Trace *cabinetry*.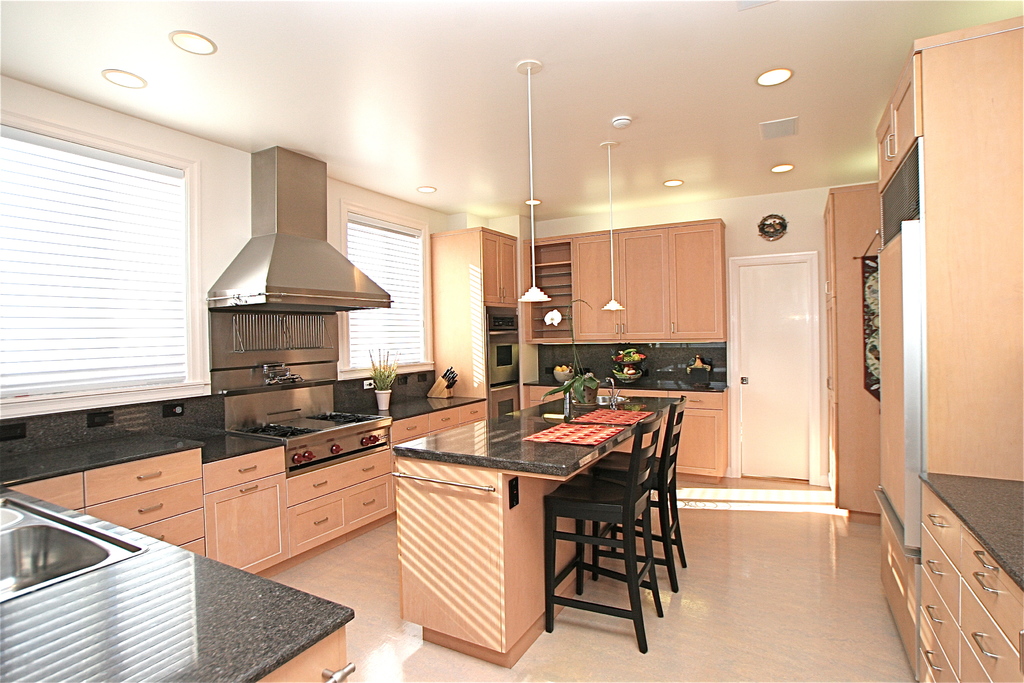
Traced to [17, 445, 211, 558].
